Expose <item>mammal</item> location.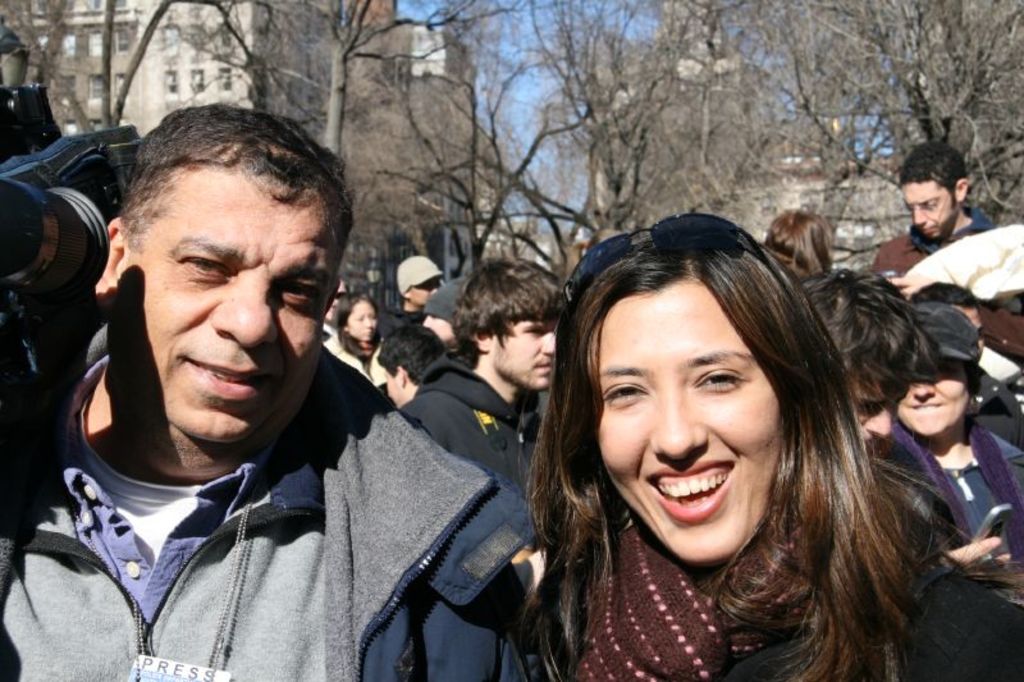
Exposed at pyautogui.locateOnScreen(520, 215, 1019, 681).
